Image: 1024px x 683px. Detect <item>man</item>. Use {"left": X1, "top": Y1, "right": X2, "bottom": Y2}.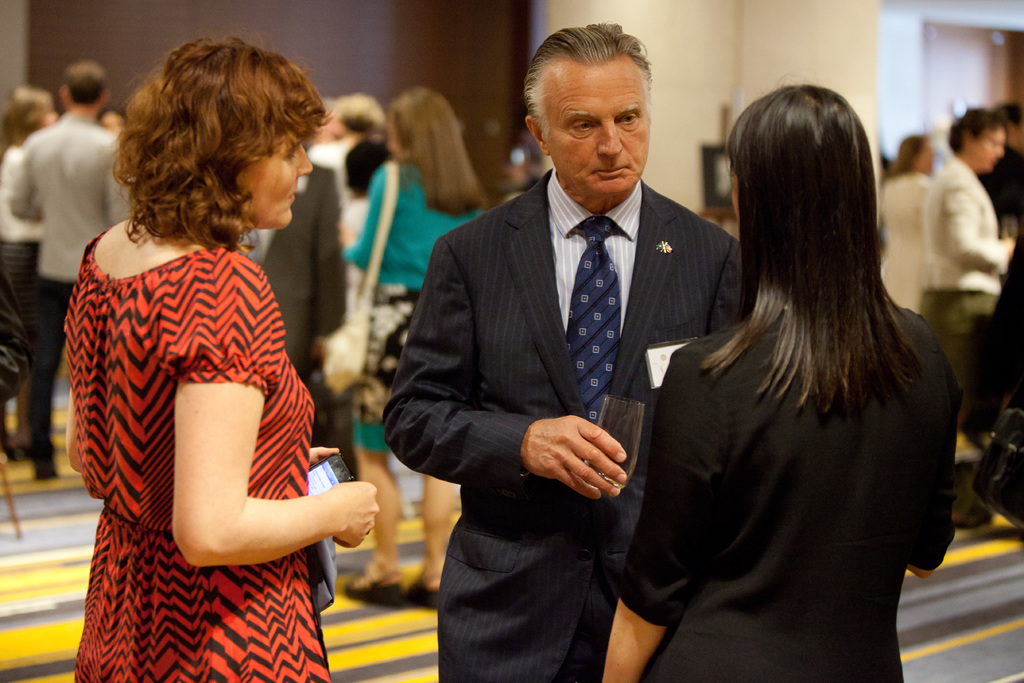
{"left": 0, "top": 58, "right": 136, "bottom": 486}.
